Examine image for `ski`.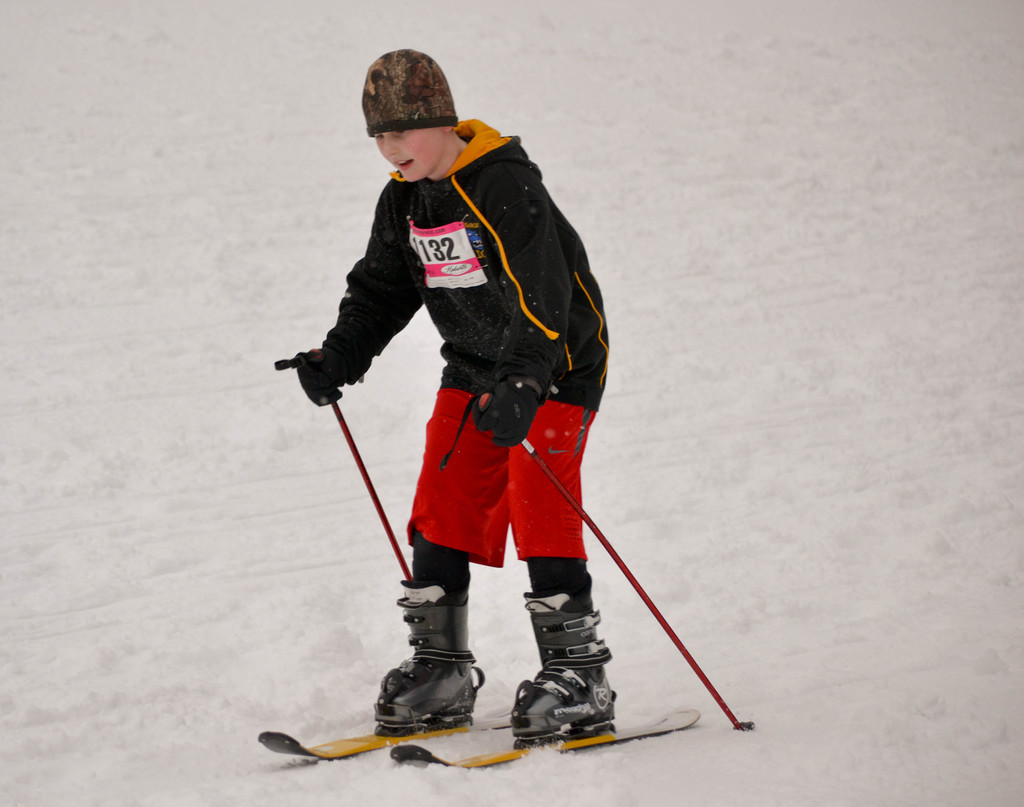
Examination result: BBox(382, 687, 716, 780).
